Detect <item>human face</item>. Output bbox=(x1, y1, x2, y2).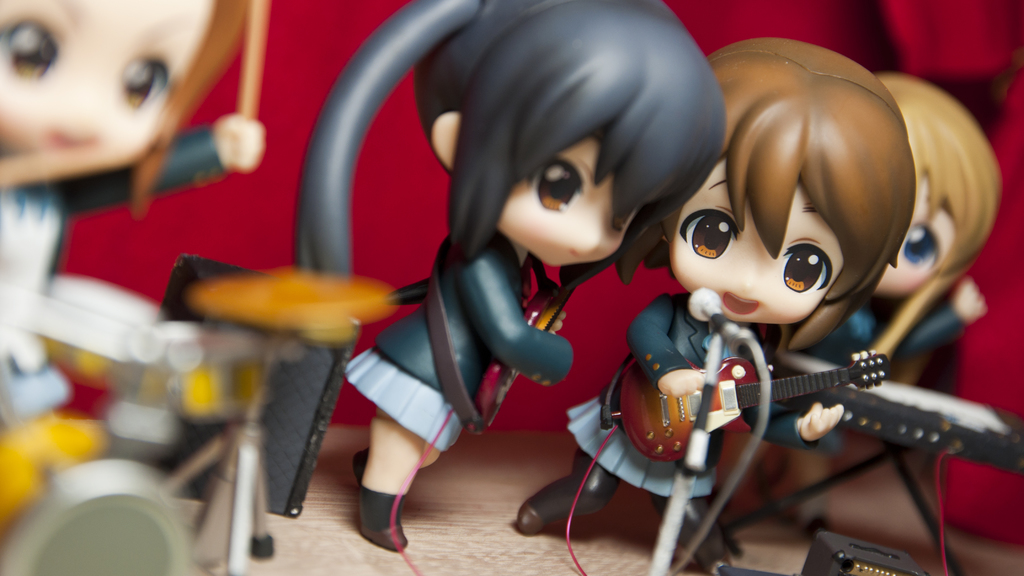
bbox=(0, 0, 219, 167).
